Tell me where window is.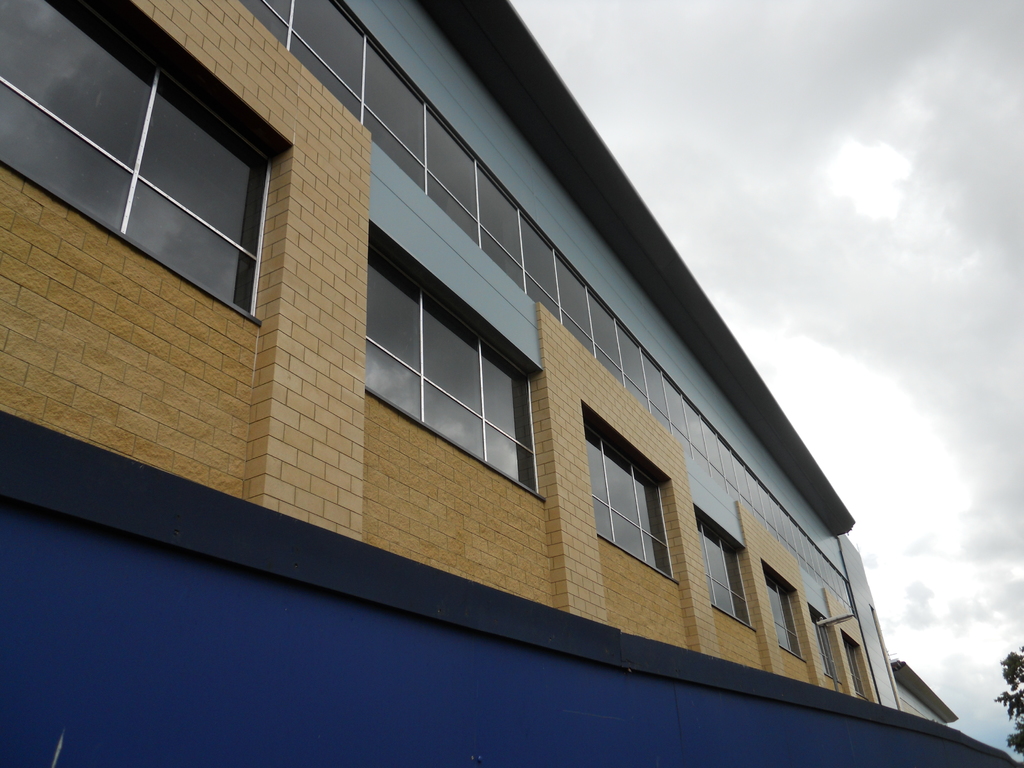
window is at {"x1": 367, "y1": 225, "x2": 545, "y2": 492}.
